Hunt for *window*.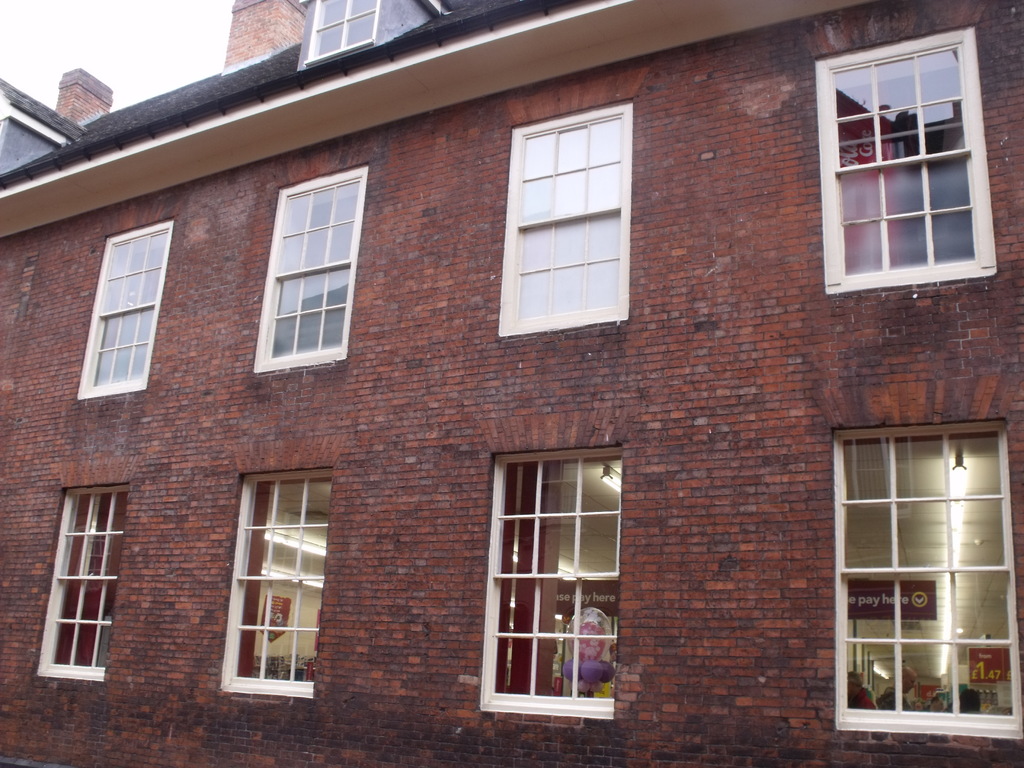
Hunted down at l=37, t=484, r=129, b=683.
